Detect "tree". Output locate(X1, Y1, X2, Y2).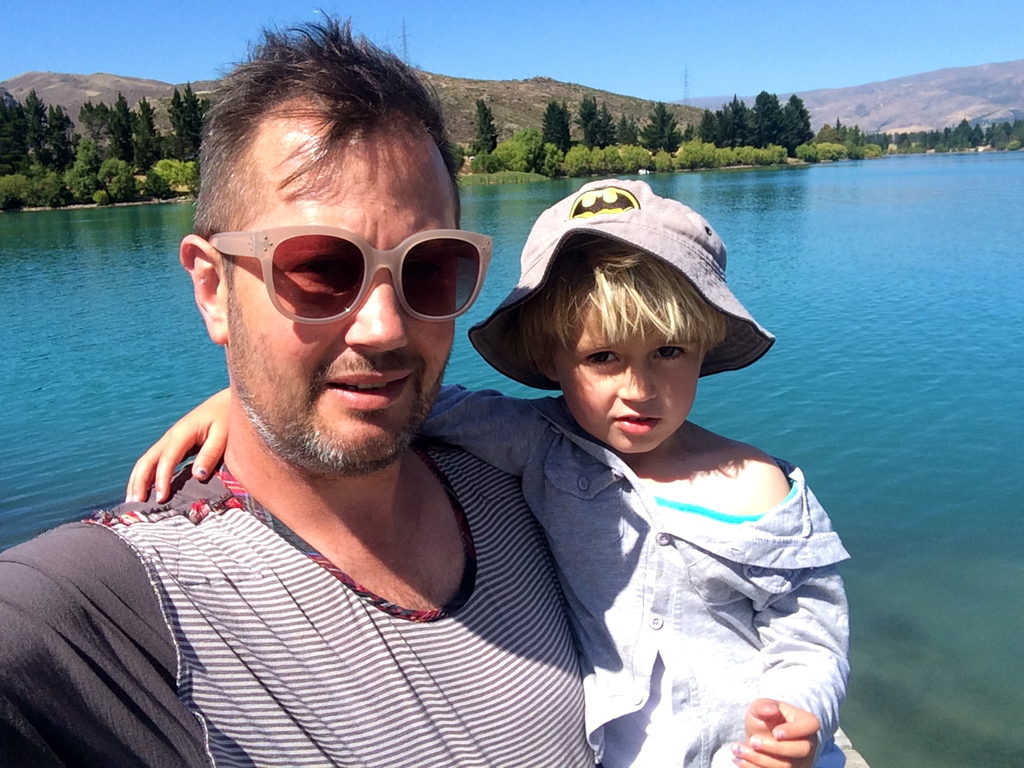
locate(624, 146, 654, 176).
